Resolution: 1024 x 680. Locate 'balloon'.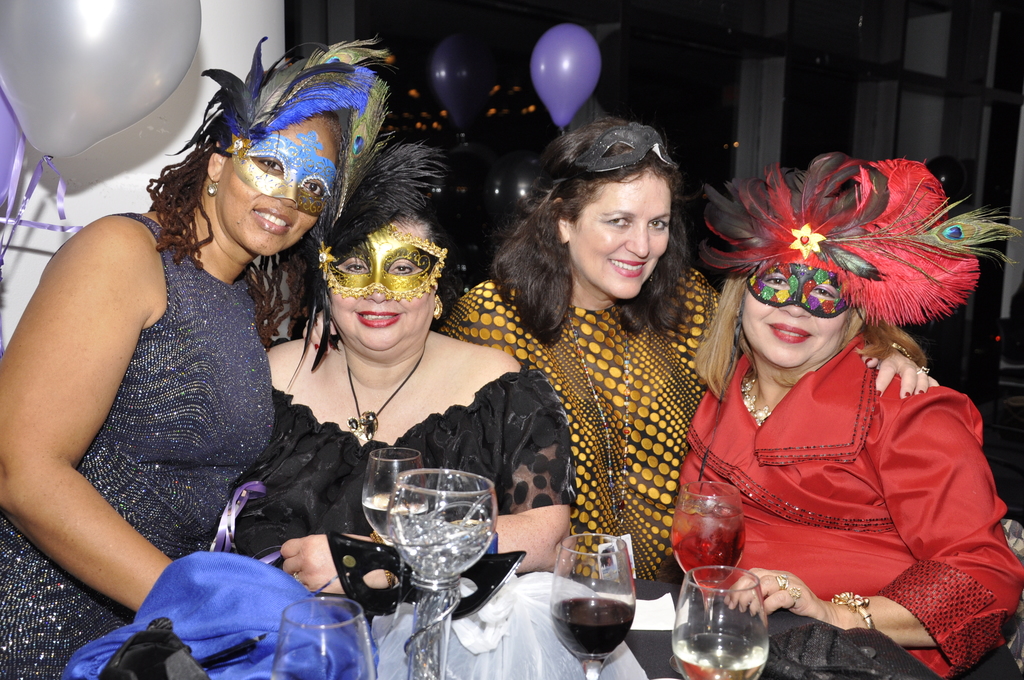
bbox=(0, 0, 200, 161).
